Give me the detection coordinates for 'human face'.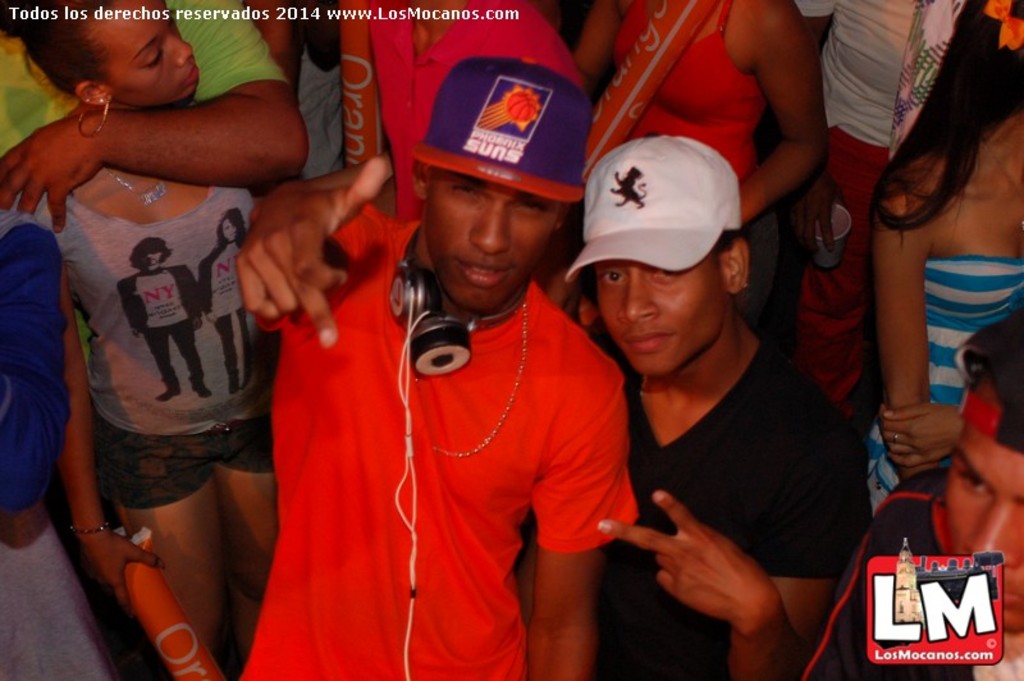
428 170 568 312.
